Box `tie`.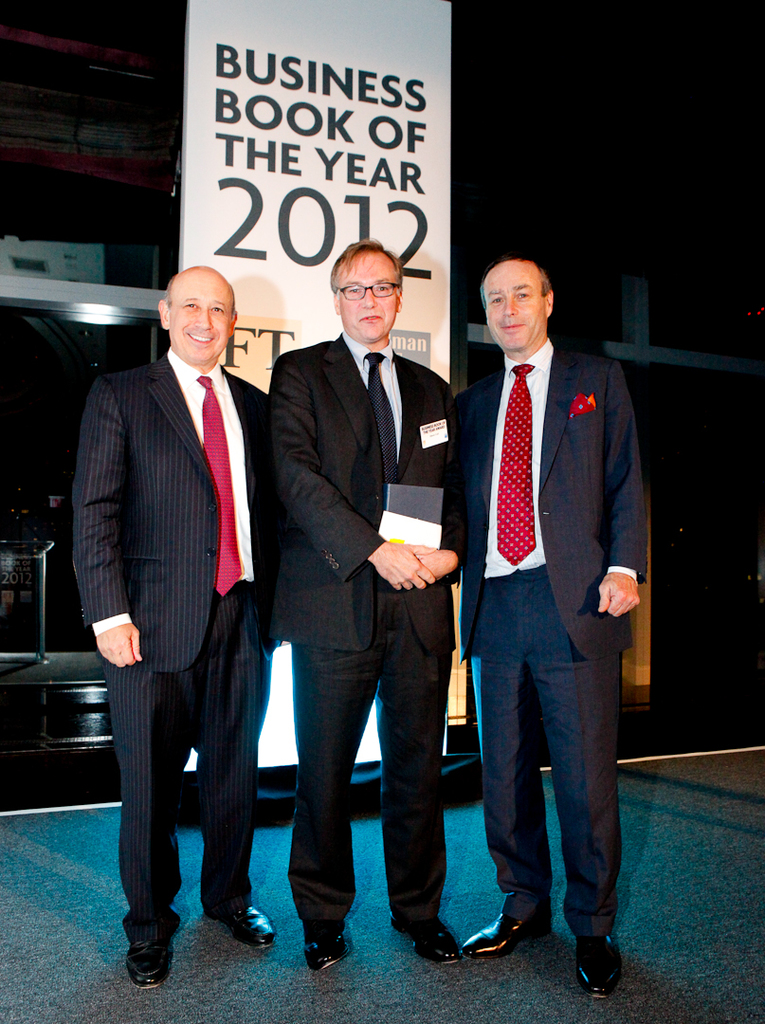
BBox(198, 374, 248, 600).
